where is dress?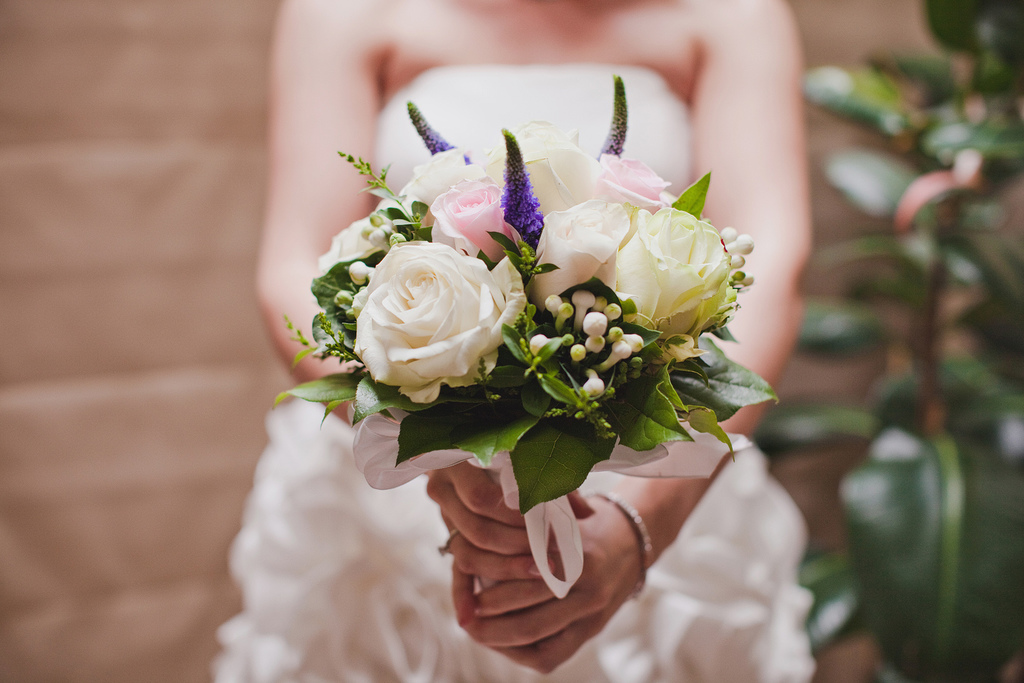
locate(202, 66, 820, 682).
